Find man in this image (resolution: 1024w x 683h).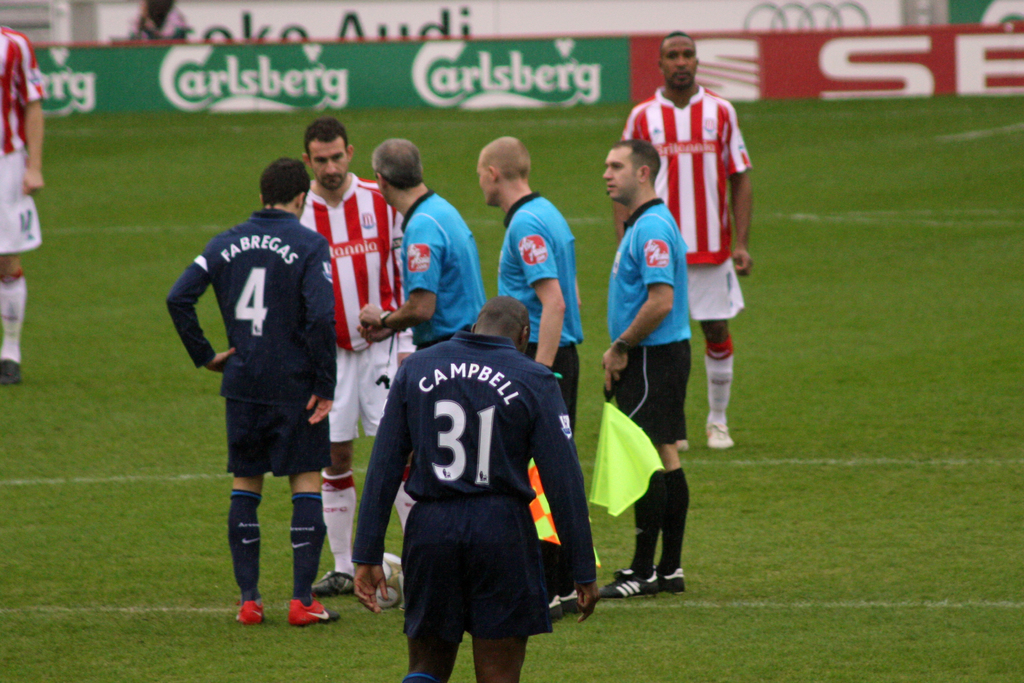
Rect(350, 261, 596, 678).
